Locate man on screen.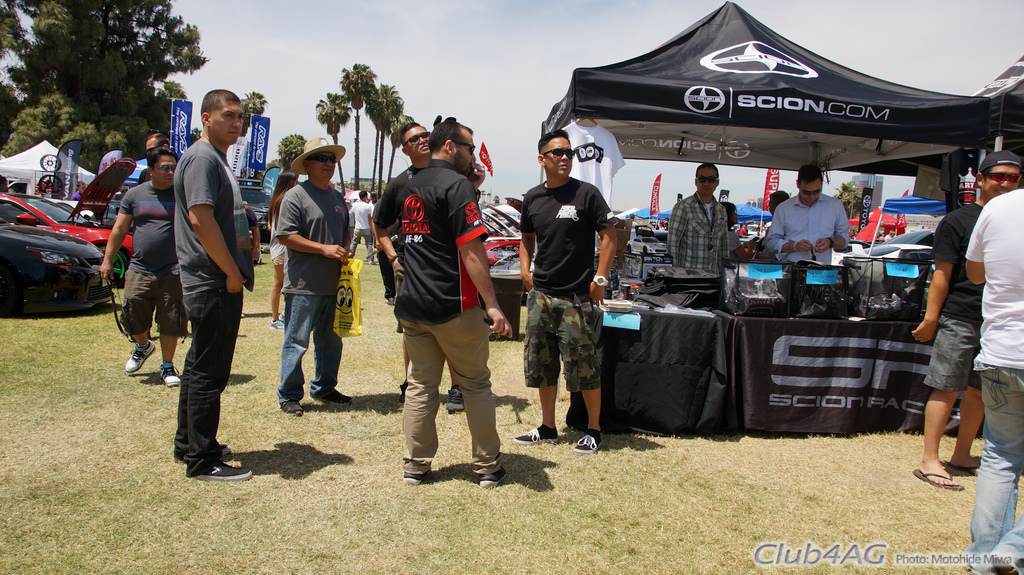
On screen at (351, 189, 375, 265).
